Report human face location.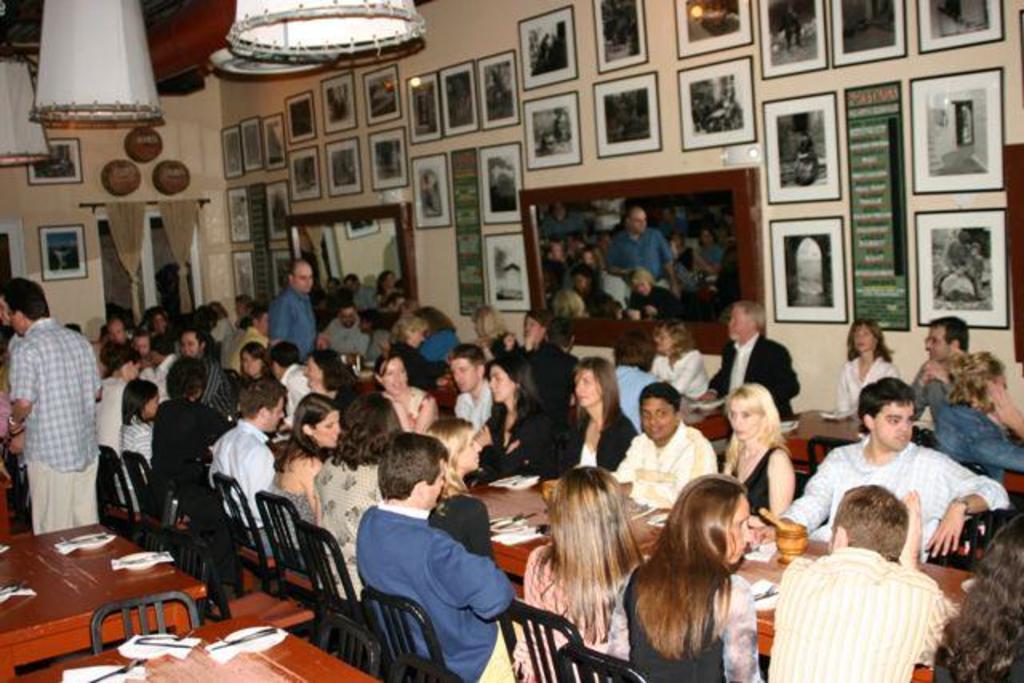
Report: [291, 259, 312, 294].
